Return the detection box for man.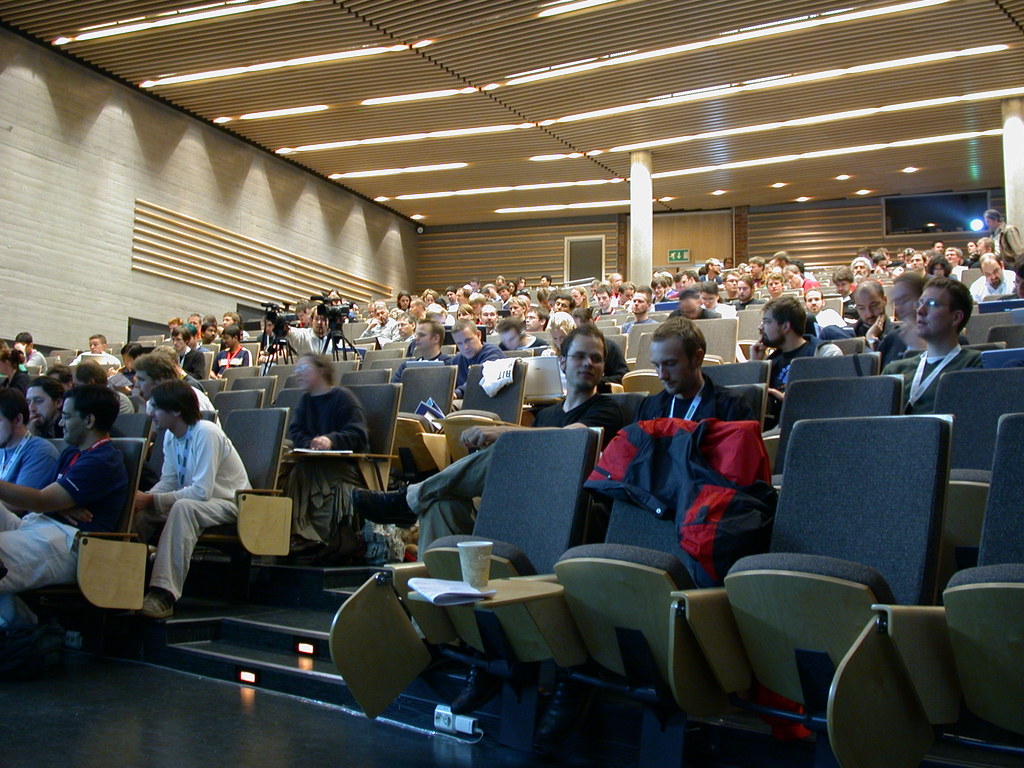
<bbox>731, 273, 762, 314</bbox>.
